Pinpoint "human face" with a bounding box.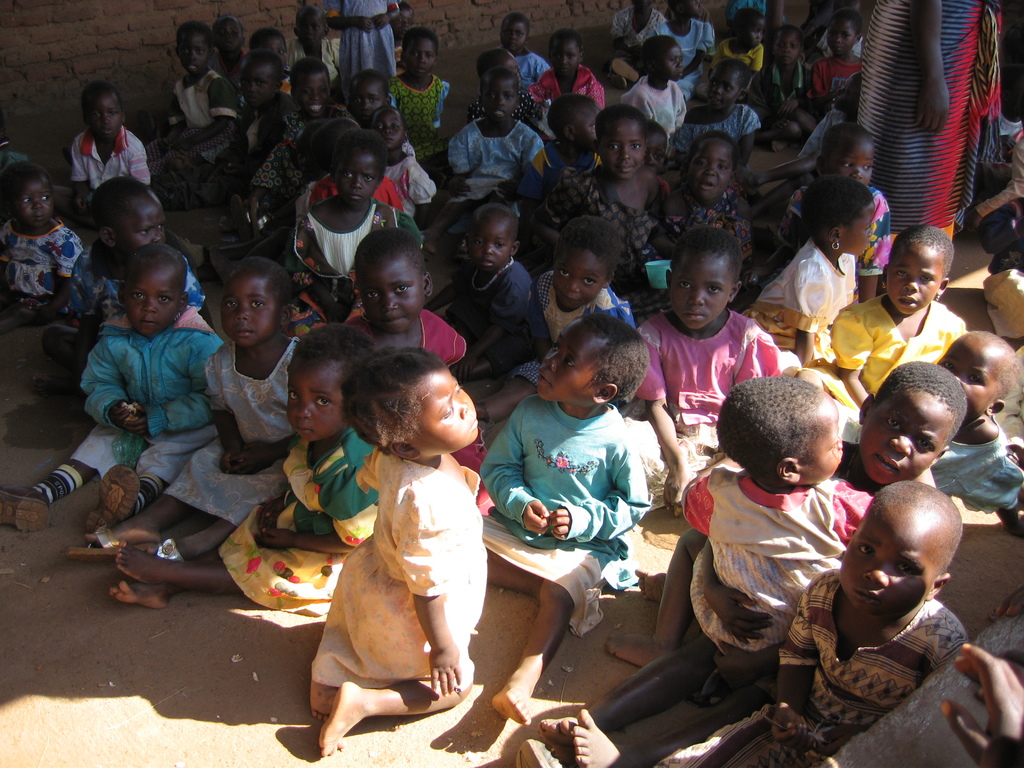
{"left": 599, "top": 120, "right": 644, "bottom": 179}.
